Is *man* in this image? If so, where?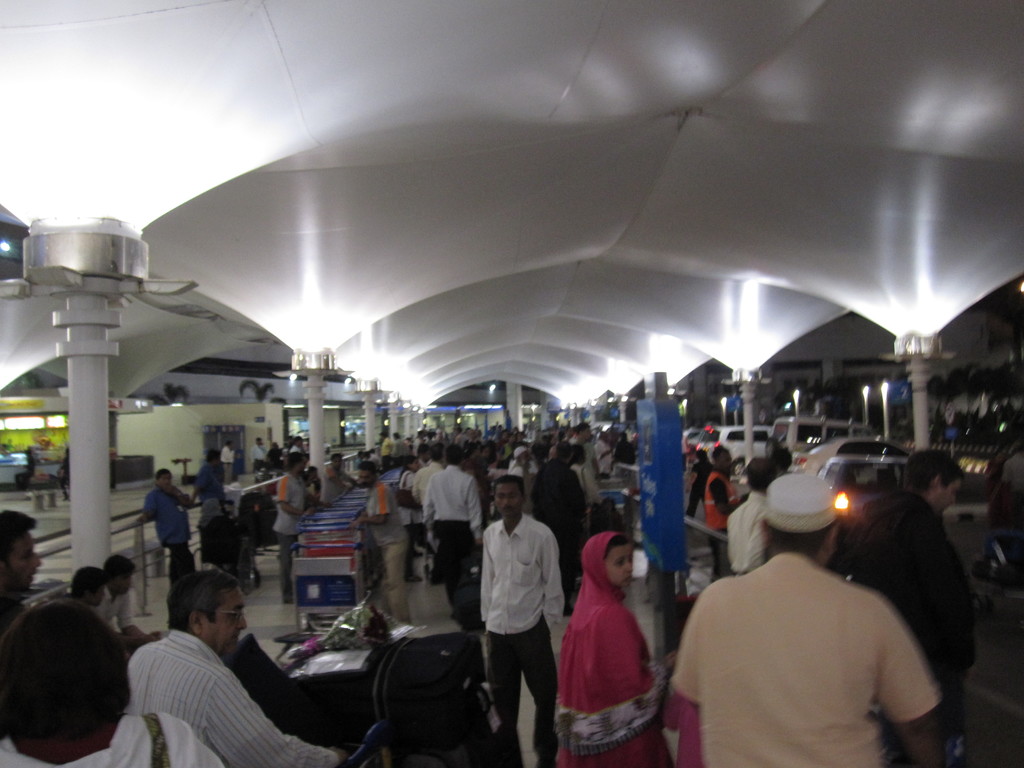
Yes, at rect(325, 451, 358, 519).
